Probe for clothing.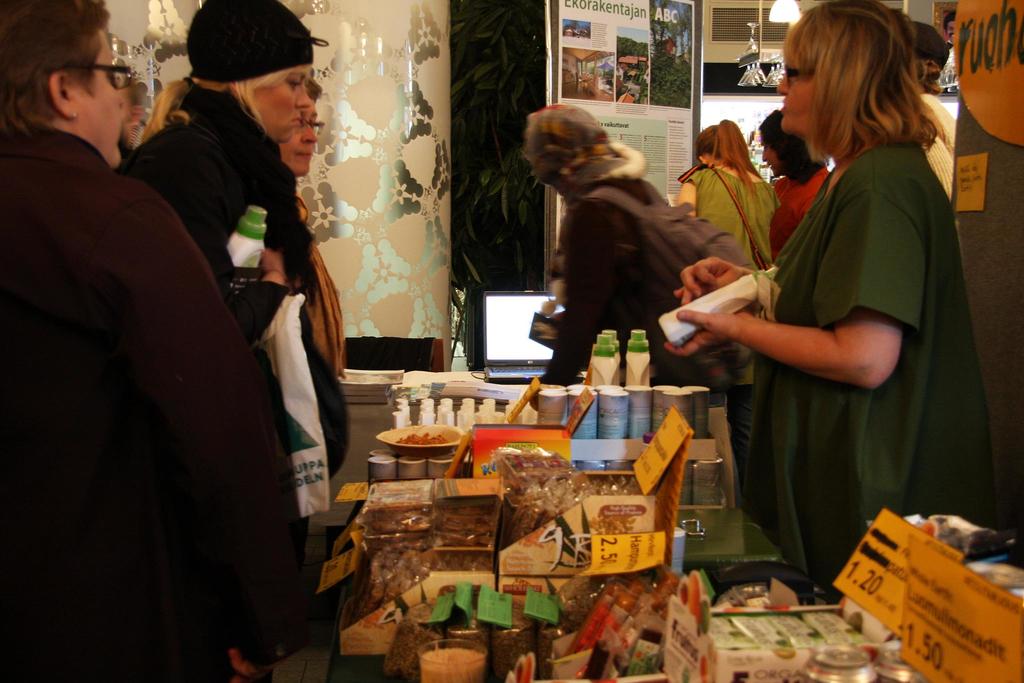
Probe result: BBox(671, 148, 772, 506).
